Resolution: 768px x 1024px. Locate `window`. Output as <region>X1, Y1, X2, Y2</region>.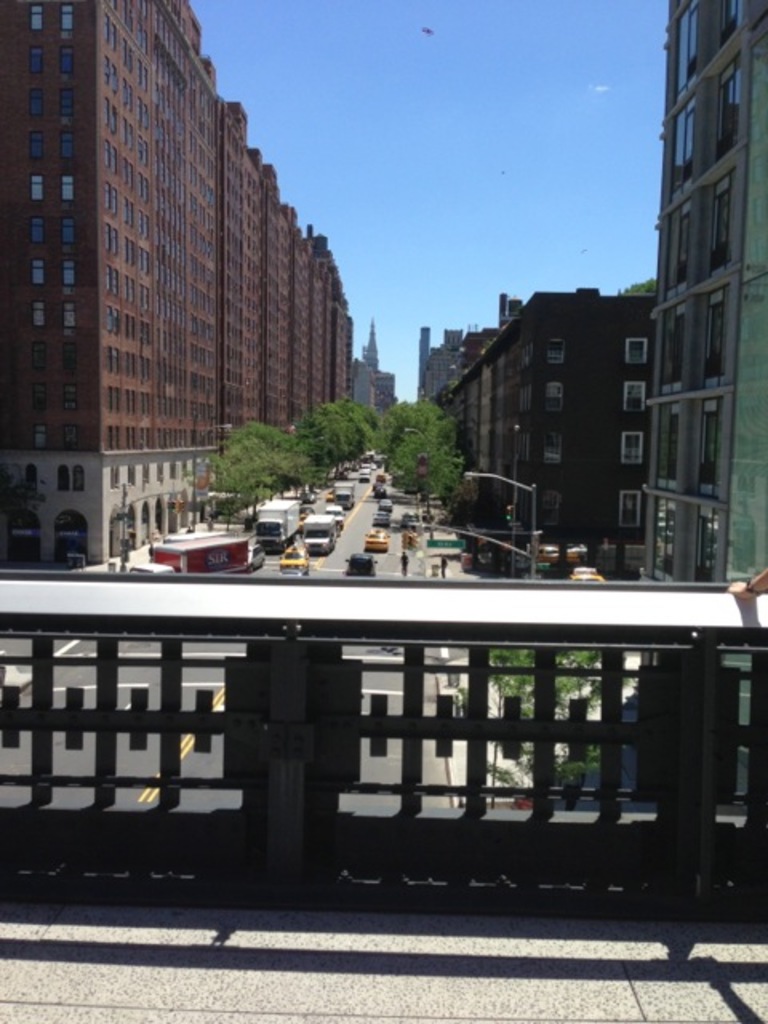
<region>514, 344, 534, 368</region>.
